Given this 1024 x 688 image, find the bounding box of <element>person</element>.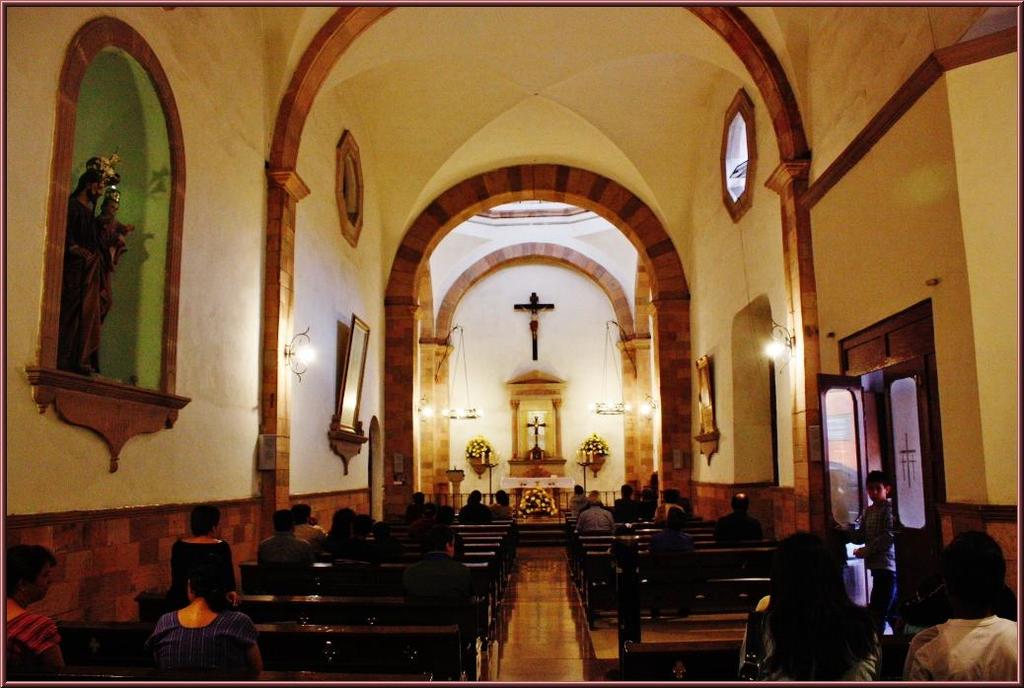
bbox(739, 532, 882, 681).
